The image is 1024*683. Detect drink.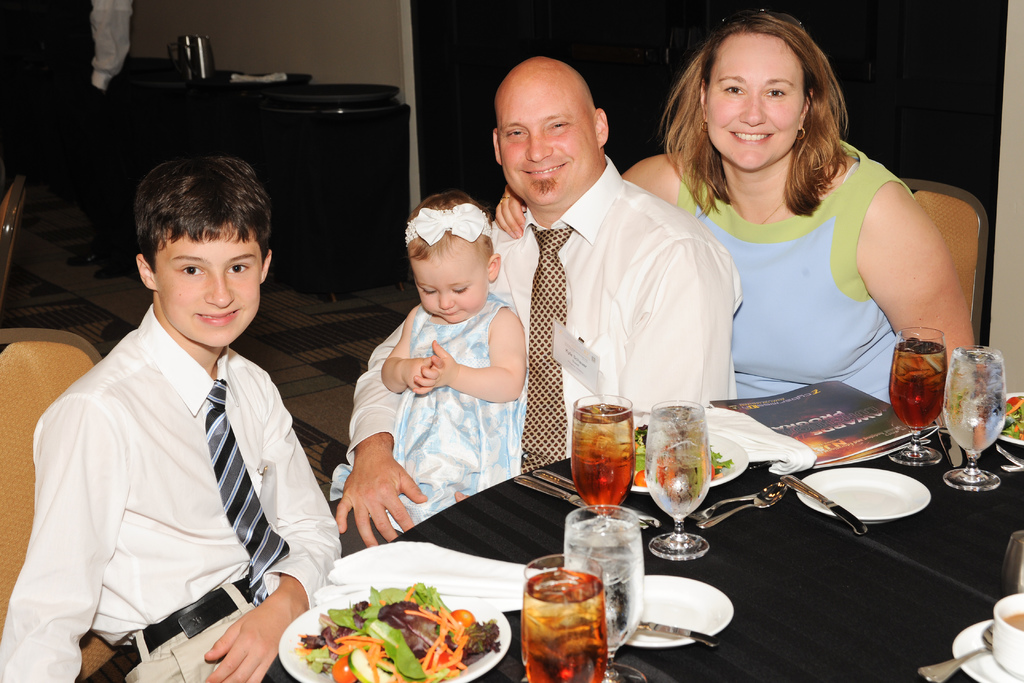
Detection: pyautogui.locateOnScreen(565, 522, 645, 651).
